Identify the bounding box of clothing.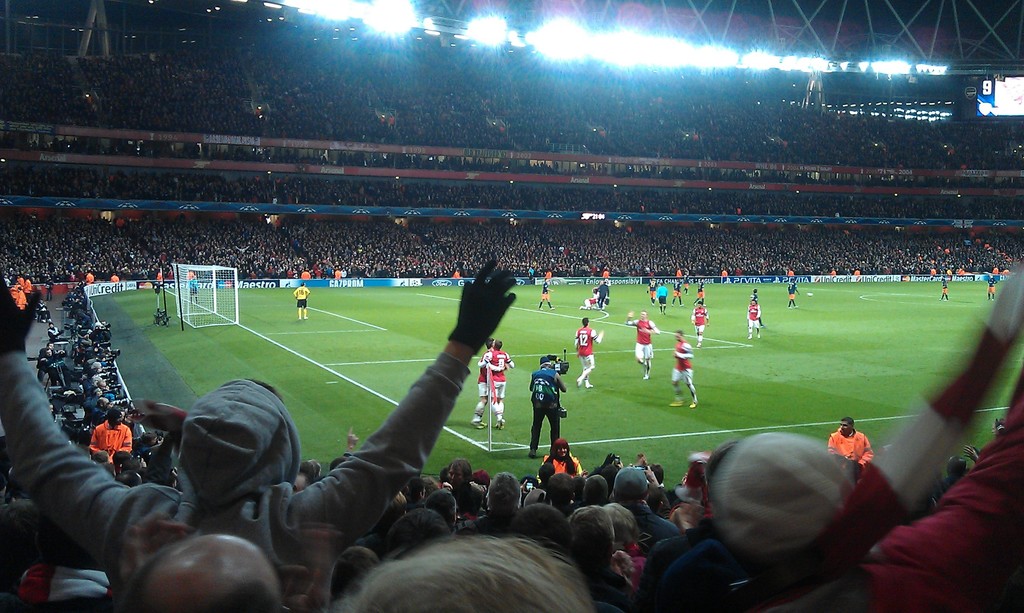
{"left": 0, "top": 350, "right": 471, "bottom": 612}.
